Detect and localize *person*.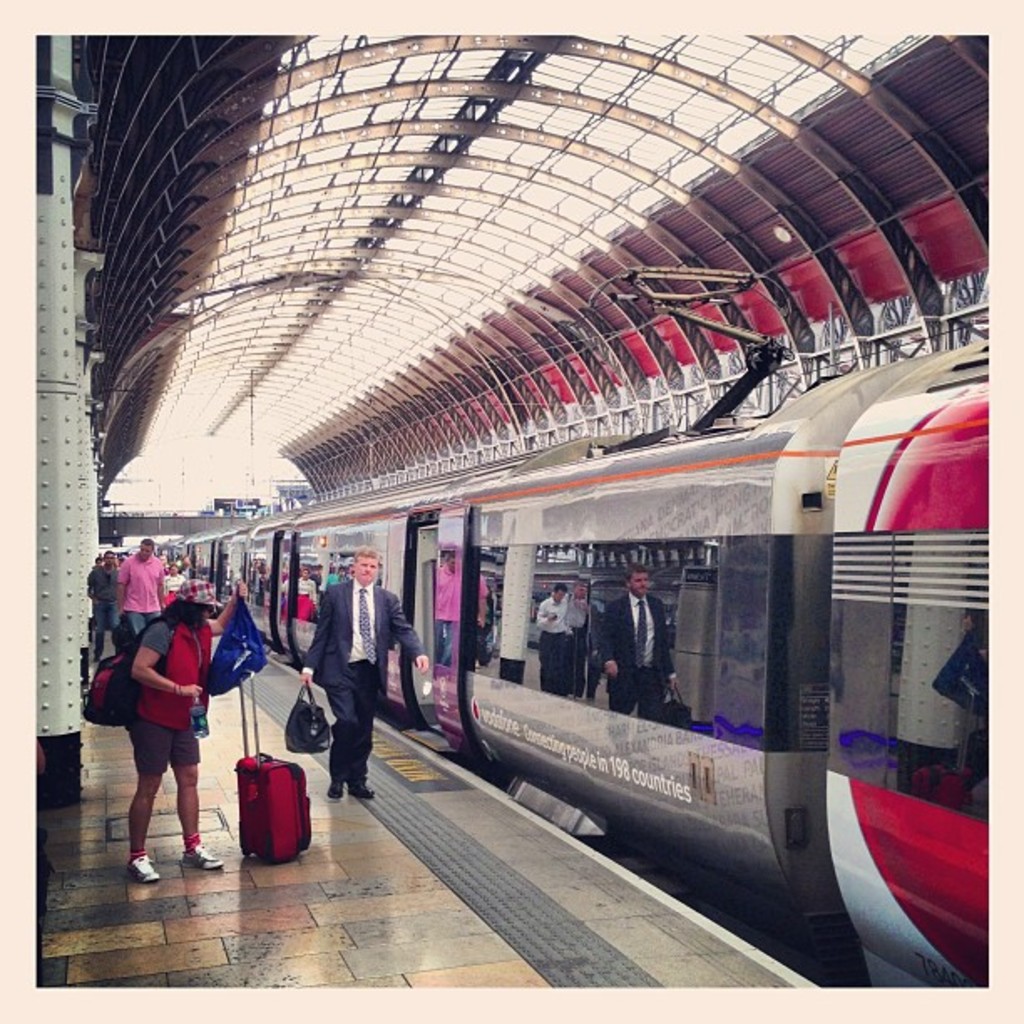
Localized at 115/540/164/631.
